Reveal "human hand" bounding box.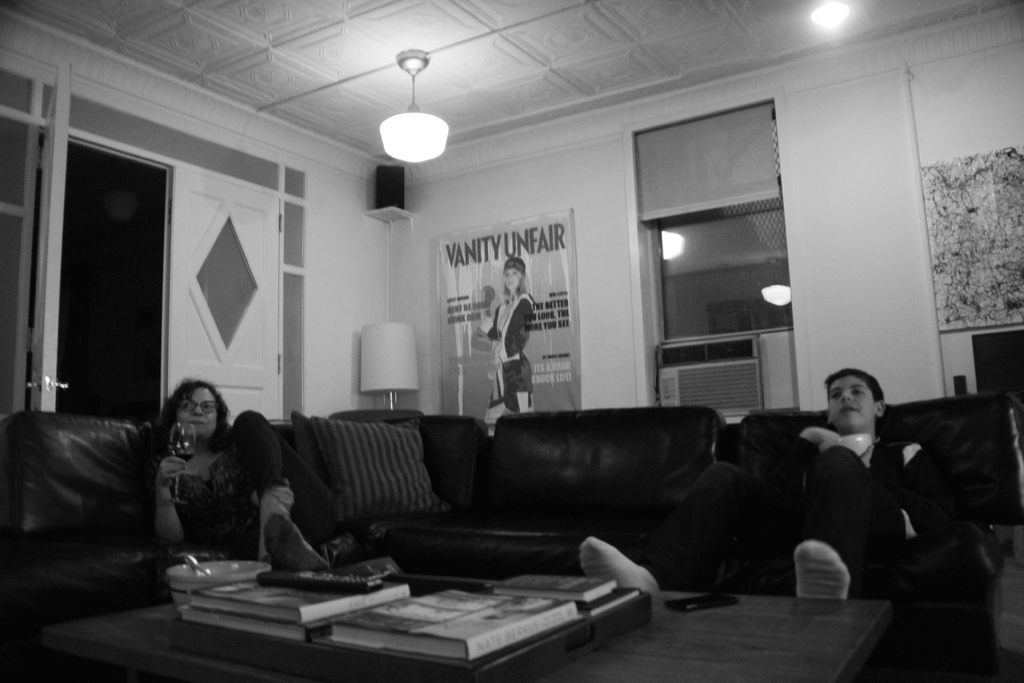
Revealed: (x1=157, y1=457, x2=187, y2=486).
